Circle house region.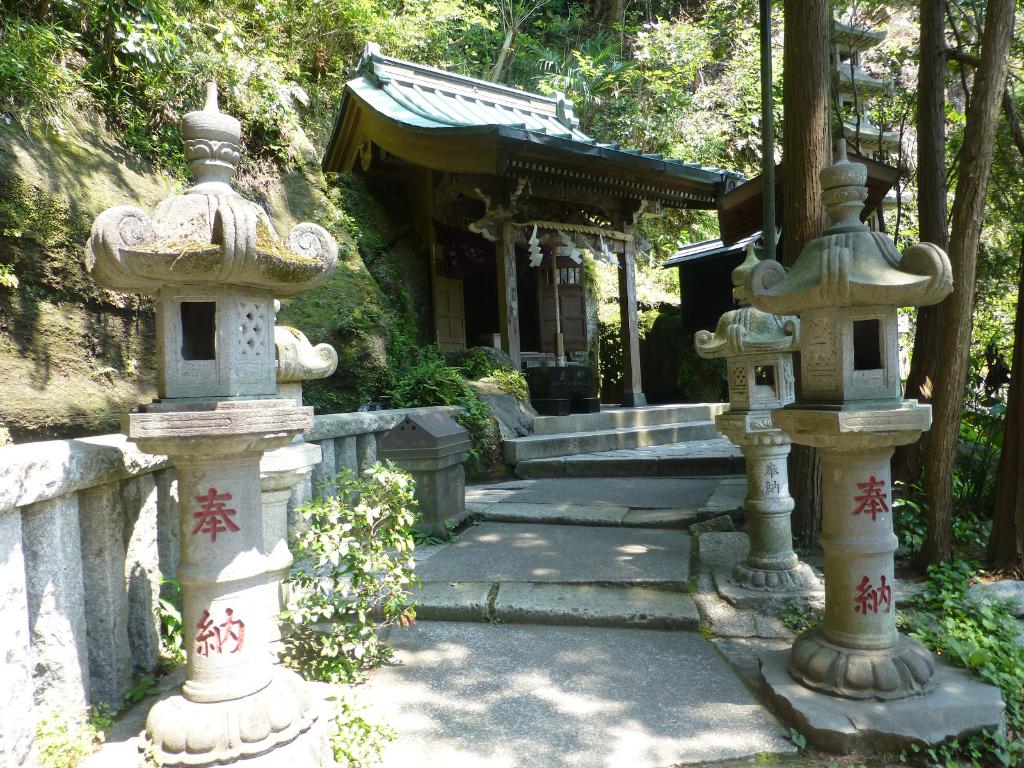
Region: detection(317, 41, 735, 411).
